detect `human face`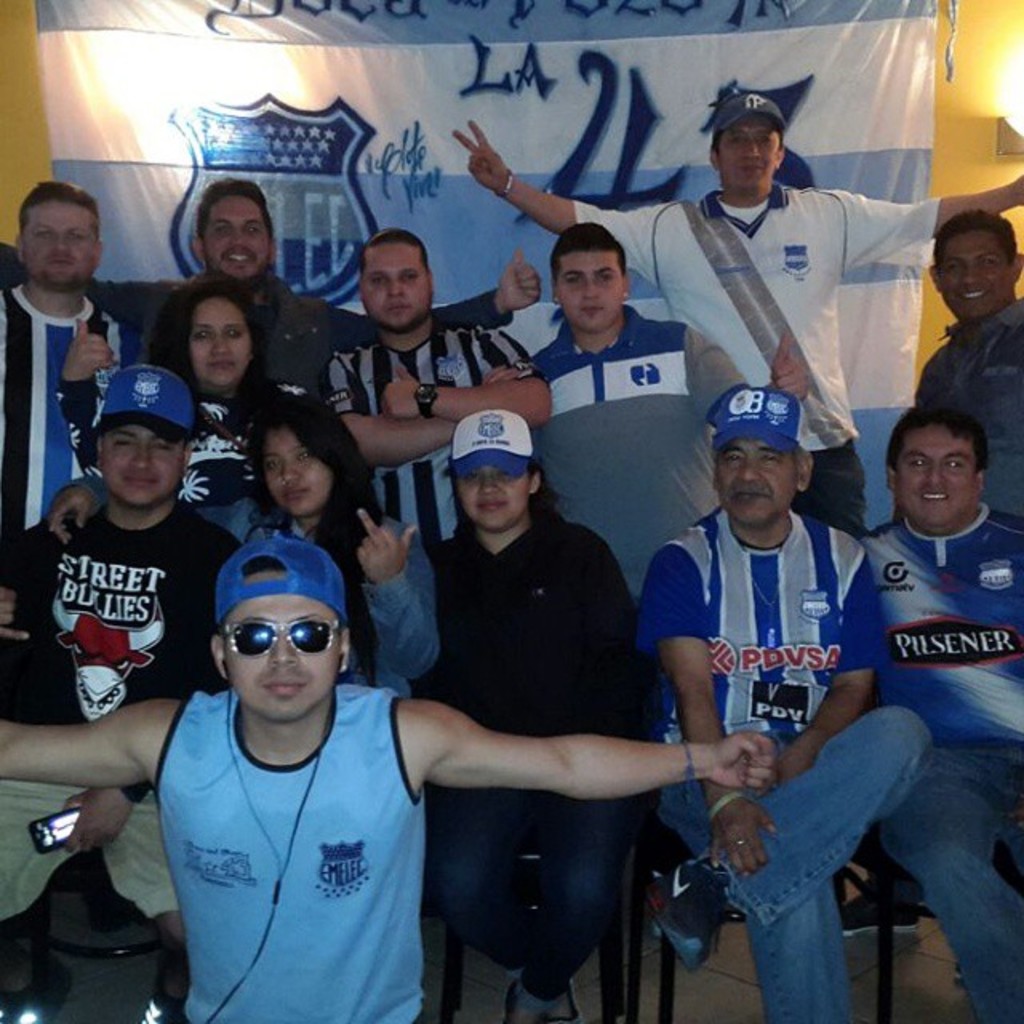
<box>720,118,782,189</box>
